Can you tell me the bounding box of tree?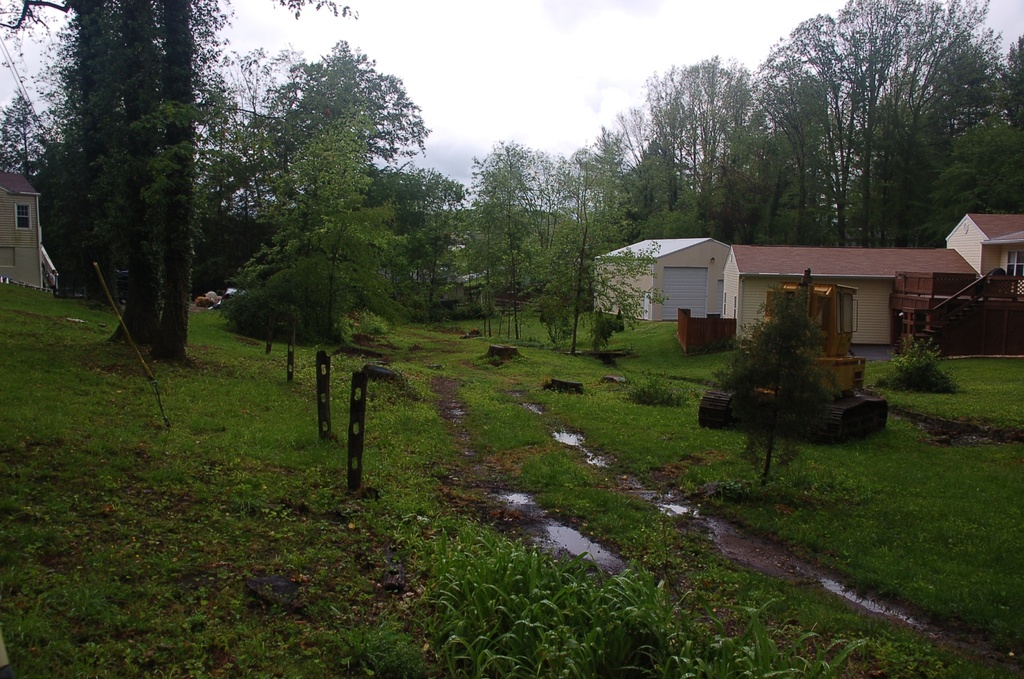
locate(531, 138, 668, 362).
